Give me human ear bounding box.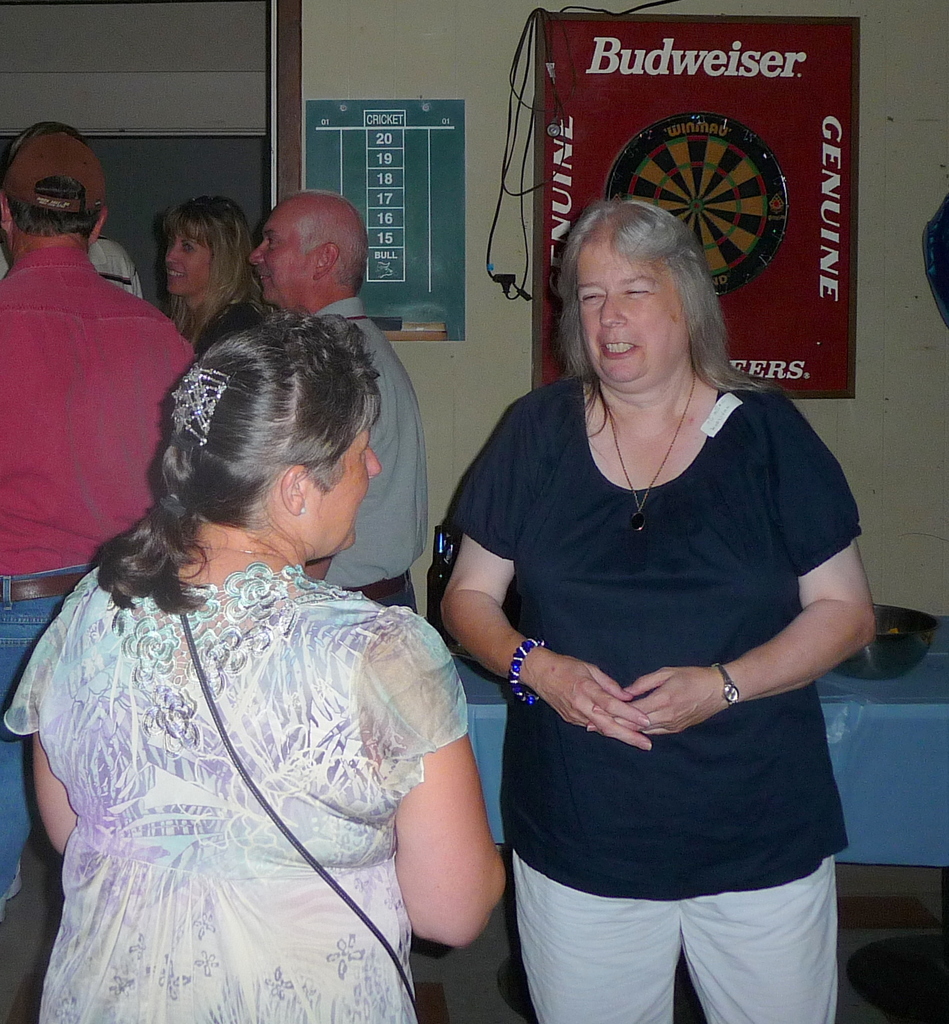
detection(0, 198, 13, 232).
